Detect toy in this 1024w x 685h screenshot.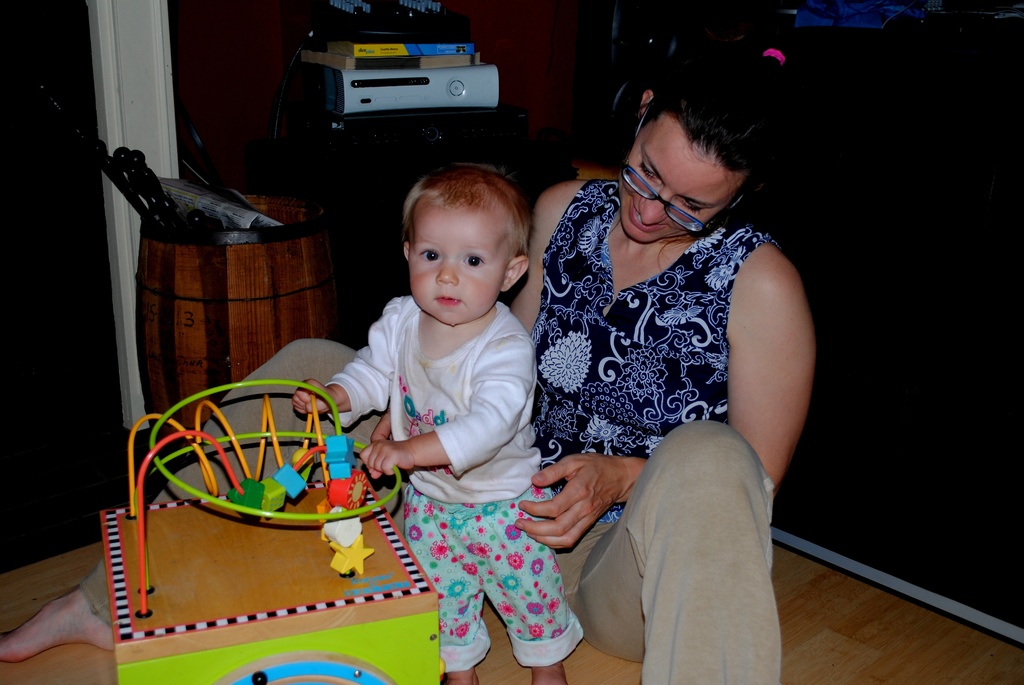
Detection: box=[102, 376, 440, 684].
